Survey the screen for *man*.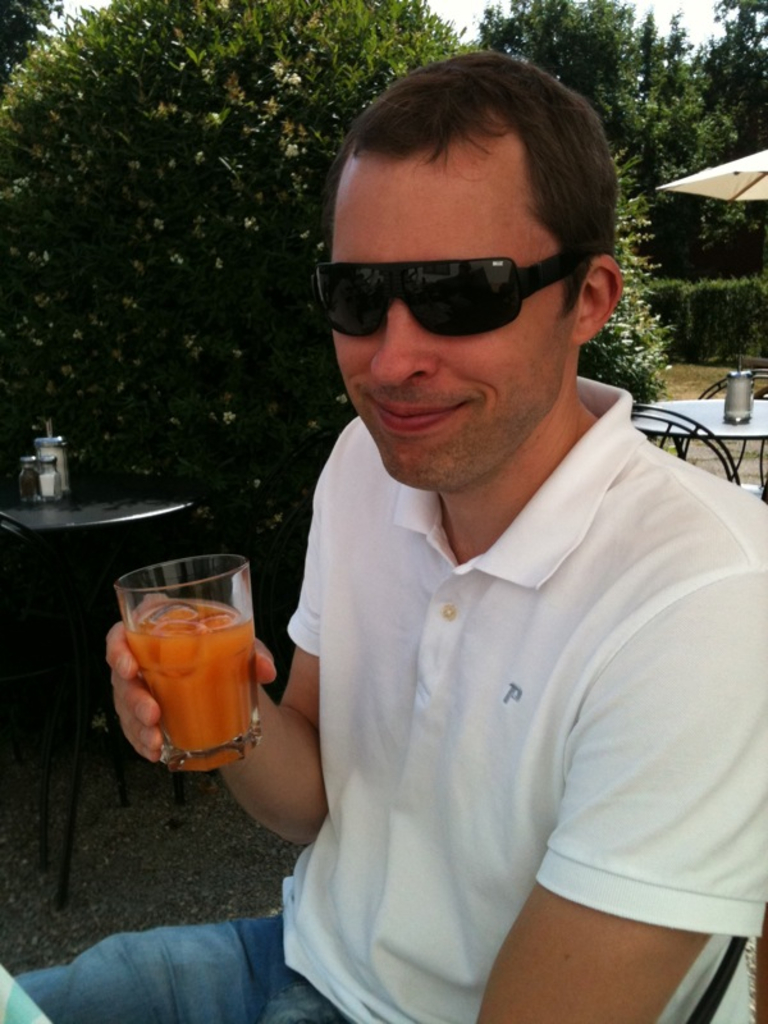
Survey found: {"left": 227, "top": 79, "right": 748, "bottom": 1009}.
